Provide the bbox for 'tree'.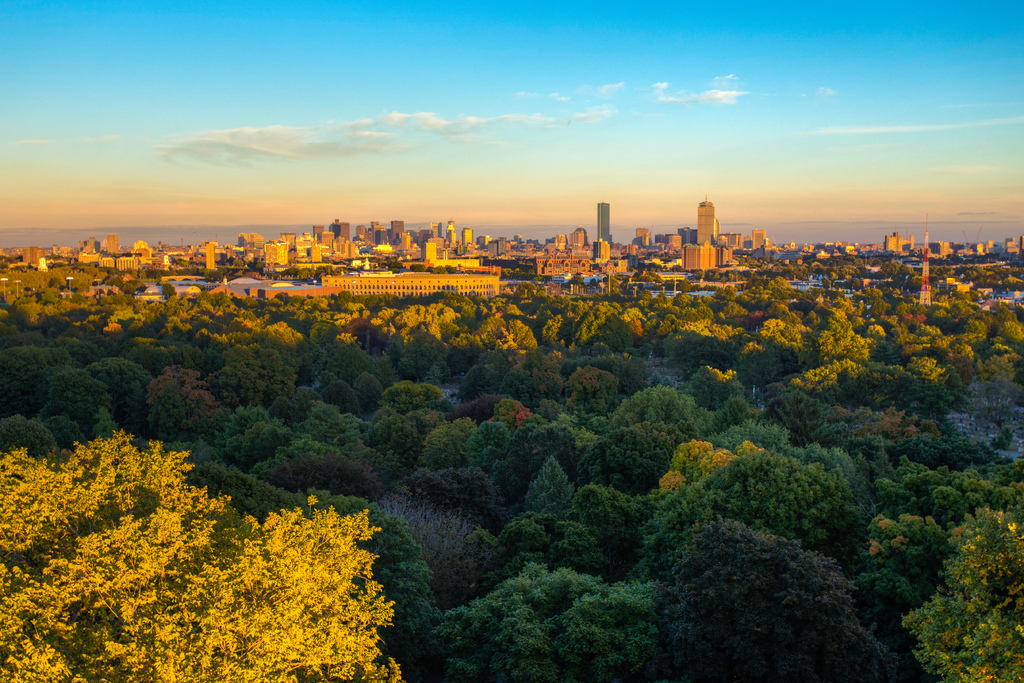
bbox(498, 323, 538, 362).
